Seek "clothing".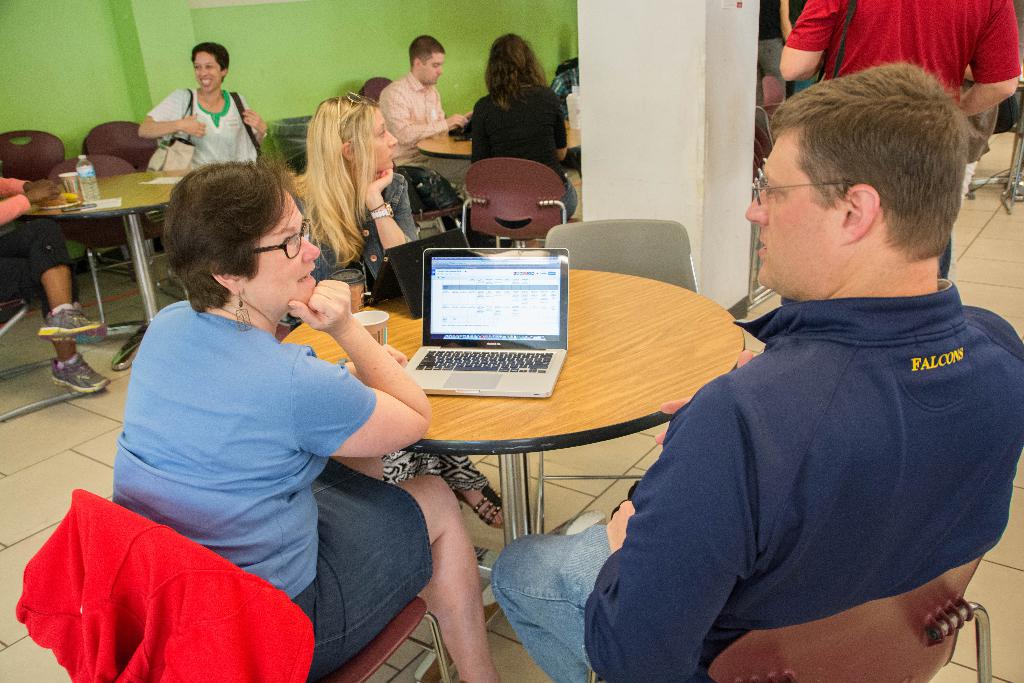
[290,170,490,487].
